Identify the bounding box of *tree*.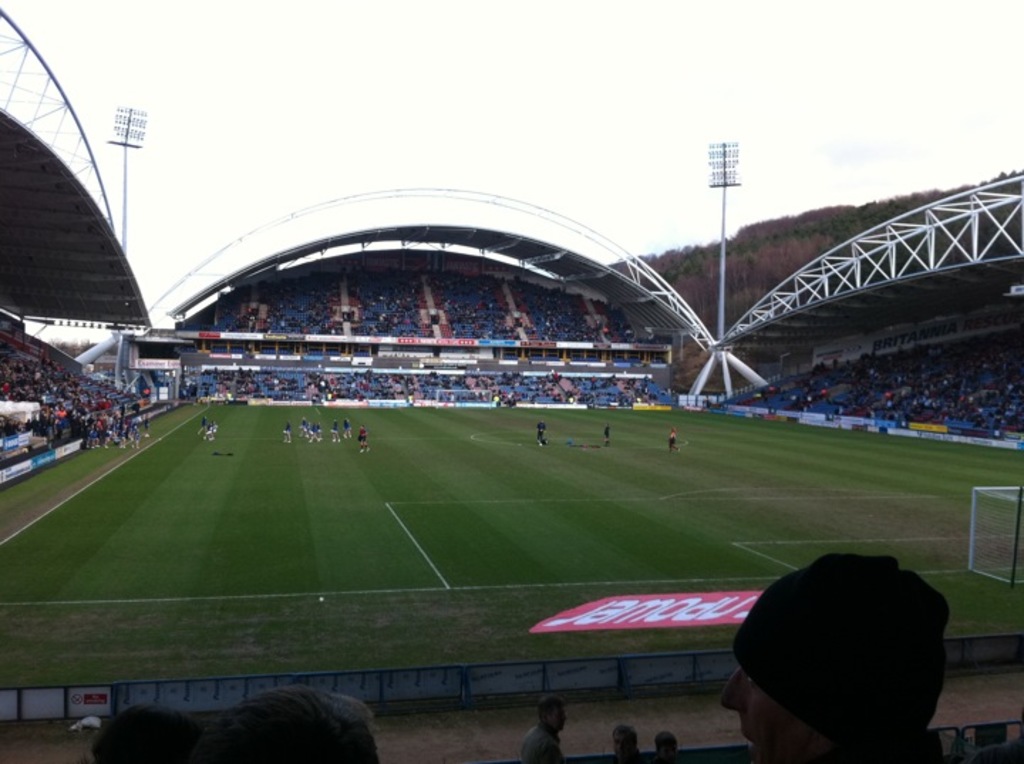
detection(792, 236, 826, 275).
